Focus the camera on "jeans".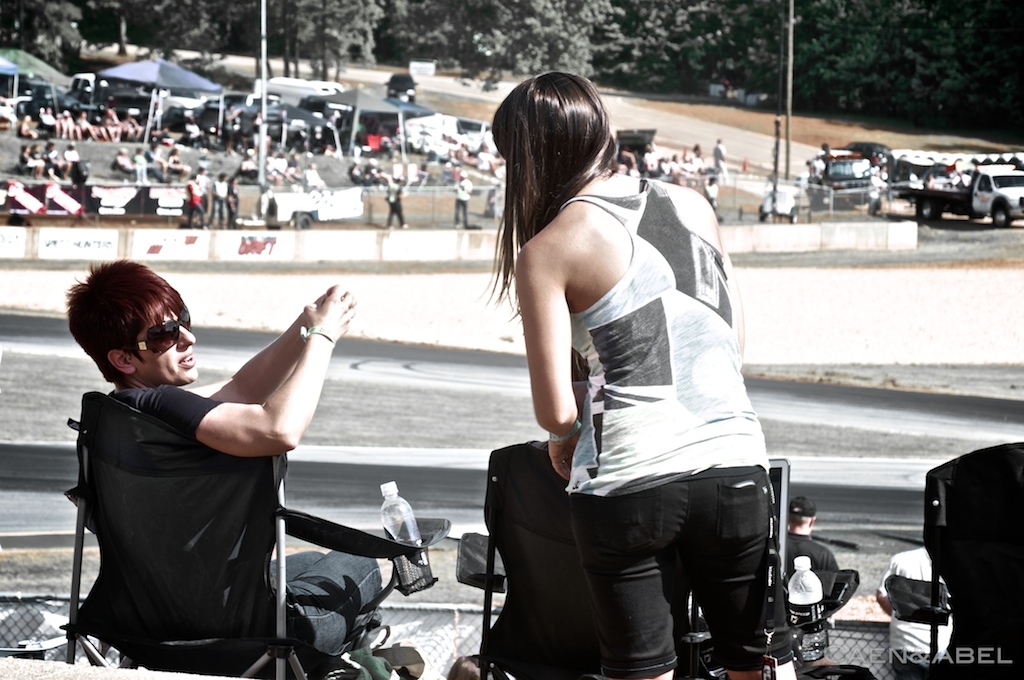
Focus region: (267, 550, 382, 654).
